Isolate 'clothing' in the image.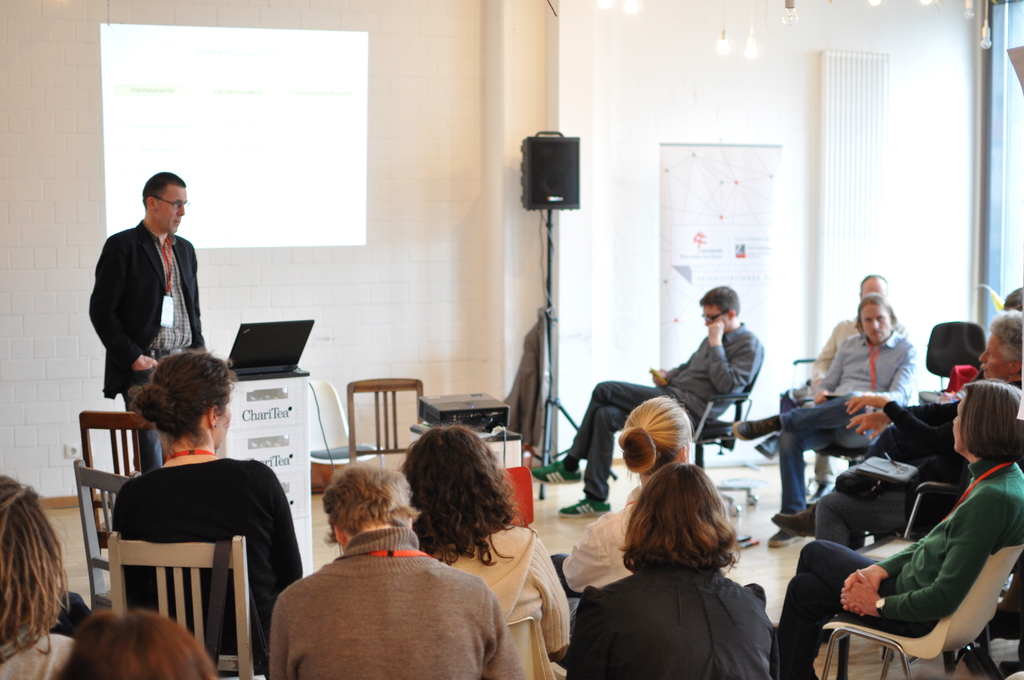
Isolated region: (left=775, top=453, right=1019, bottom=679).
